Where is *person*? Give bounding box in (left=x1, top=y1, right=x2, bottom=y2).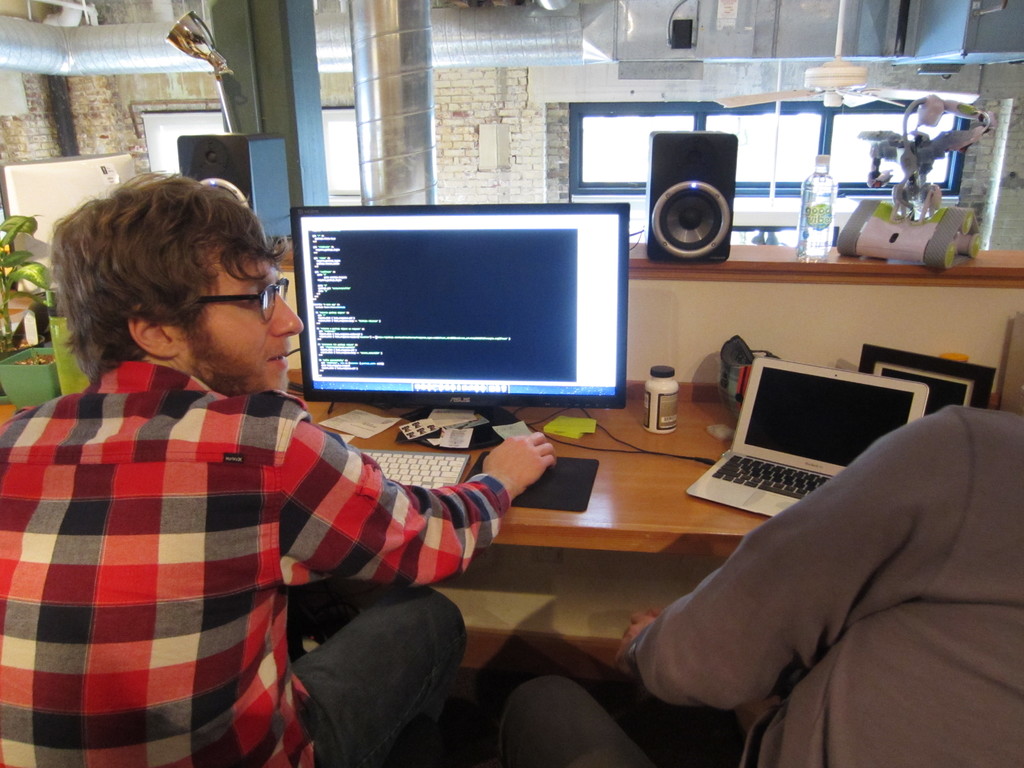
(left=3, top=173, right=435, bottom=762).
